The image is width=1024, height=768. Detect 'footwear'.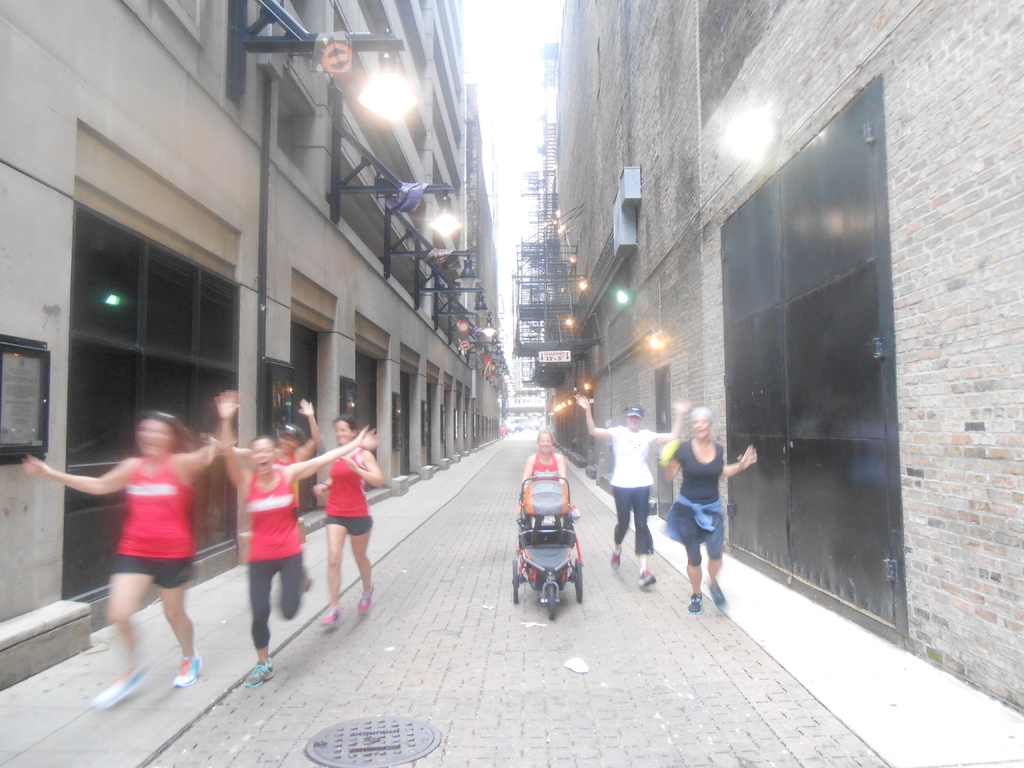
Detection: box=[97, 667, 140, 705].
